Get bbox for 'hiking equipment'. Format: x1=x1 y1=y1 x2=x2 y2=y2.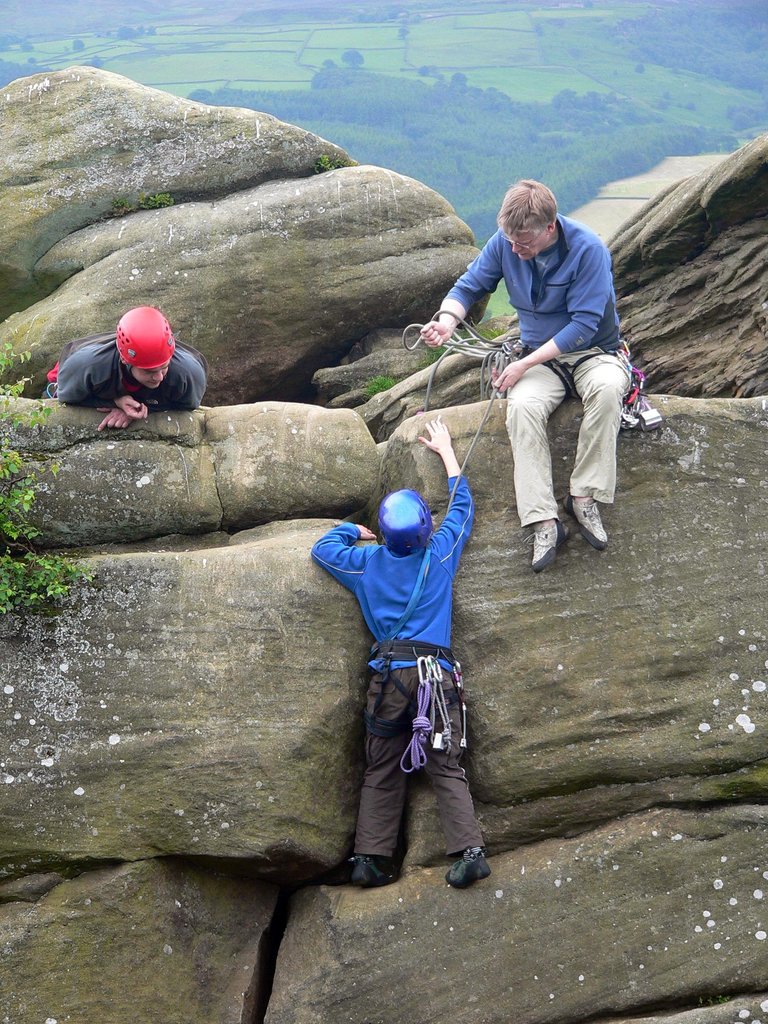
x1=349 y1=848 x2=401 y2=890.
